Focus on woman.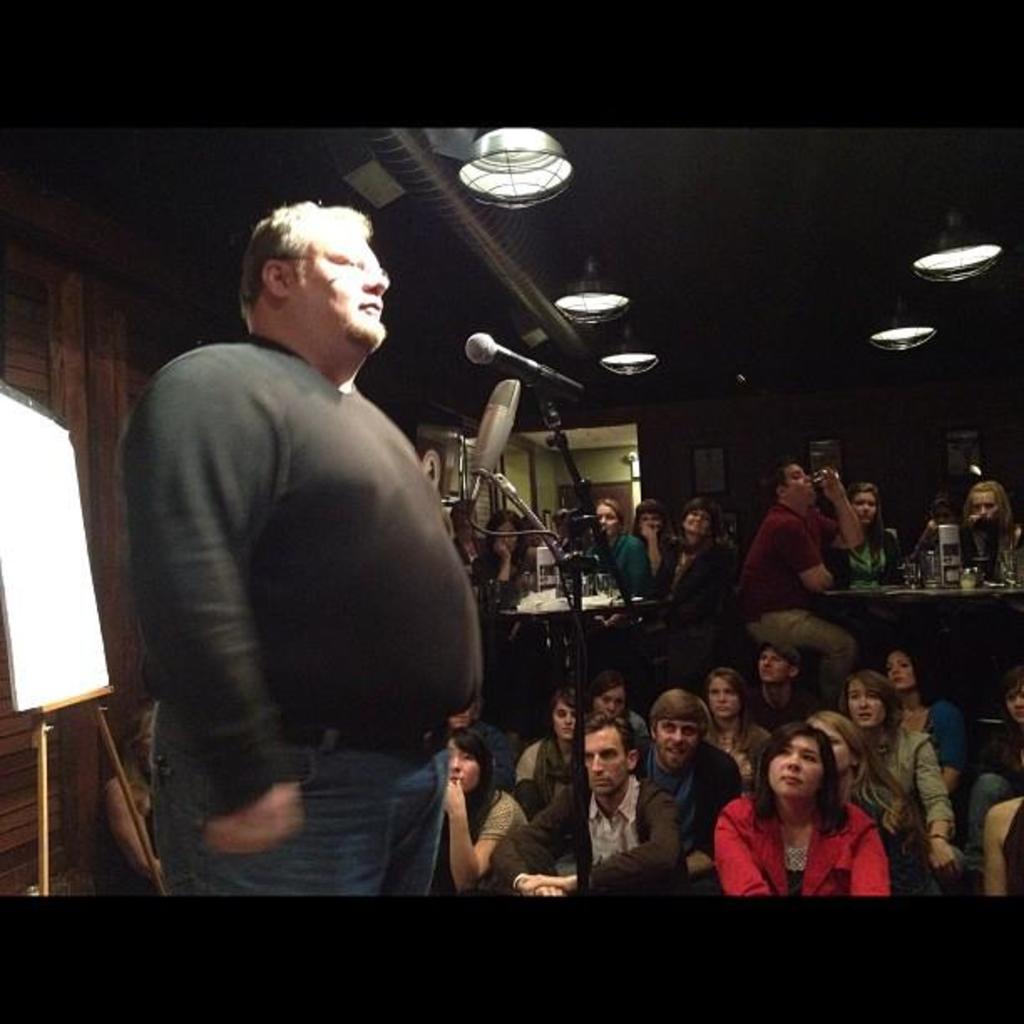
Focused at locate(796, 708, 935, 915).
